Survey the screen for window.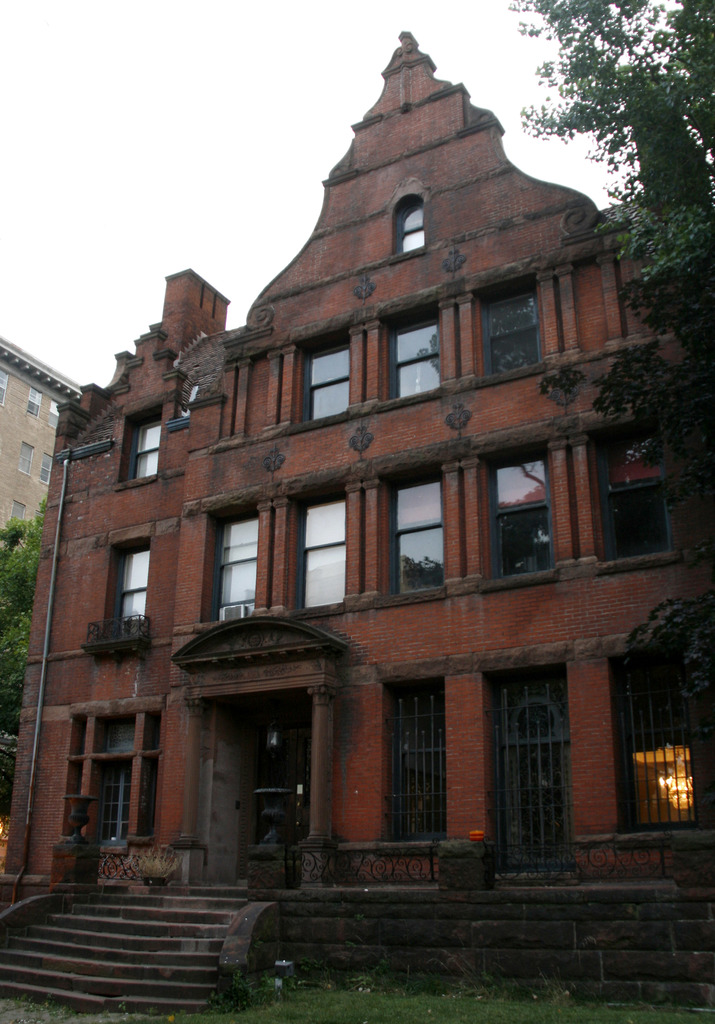
Survey found: x1=53, y1=674, x2=158, y2=852.
